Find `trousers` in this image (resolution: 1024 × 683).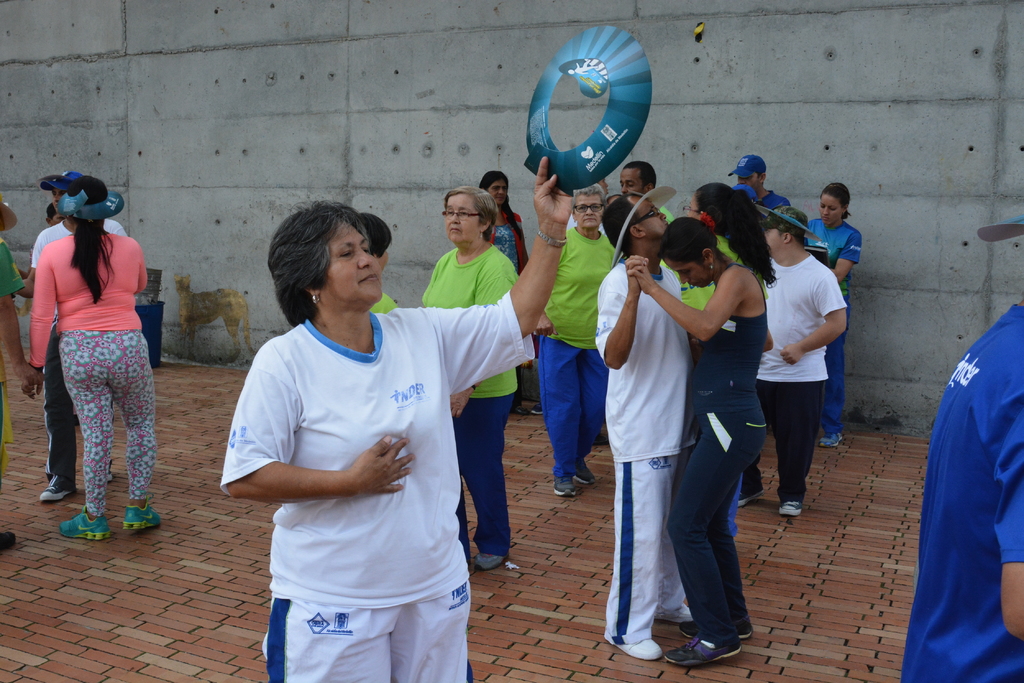
BBox(452, 396, 516, 556).
